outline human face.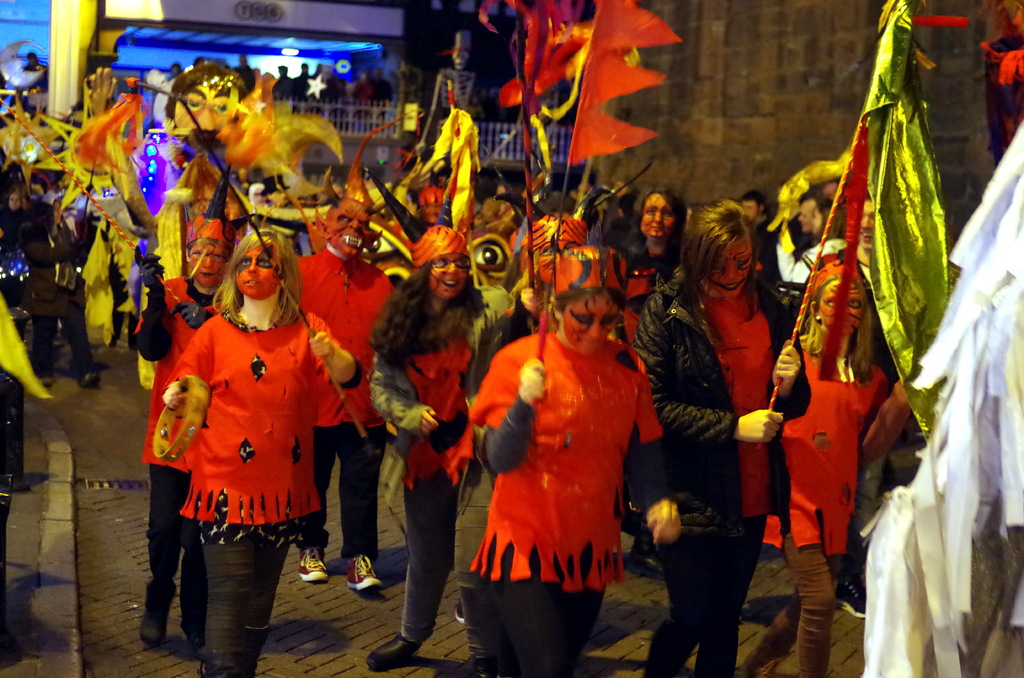
Outline: <region>859, 201, 874, 251</region>.
